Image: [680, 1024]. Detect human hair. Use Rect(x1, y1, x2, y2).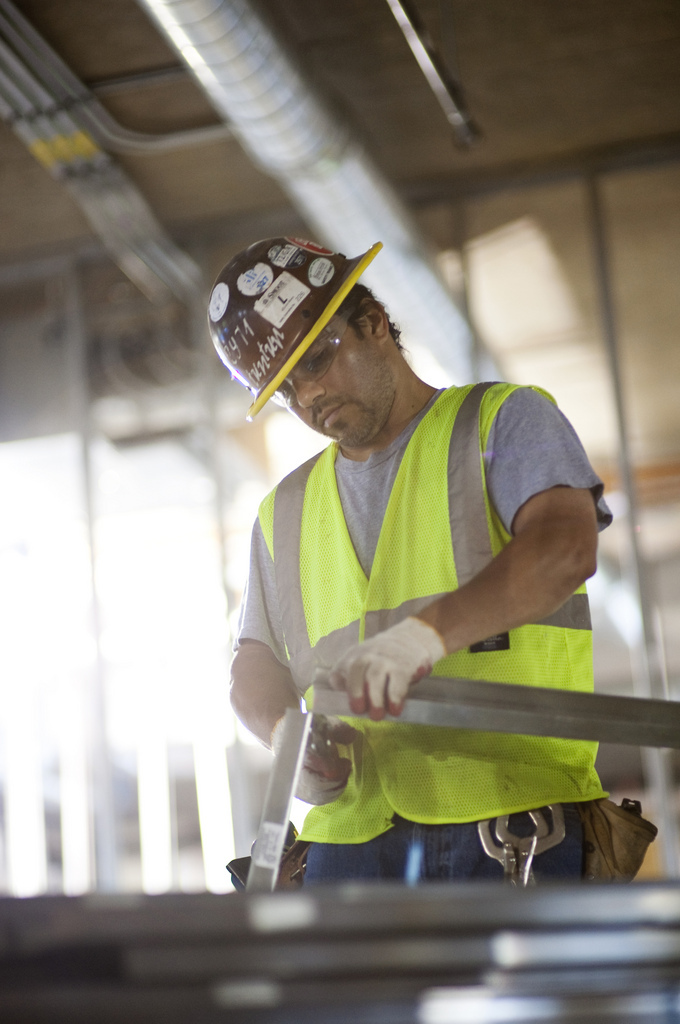
Rect(330, 279, 407, 348).
